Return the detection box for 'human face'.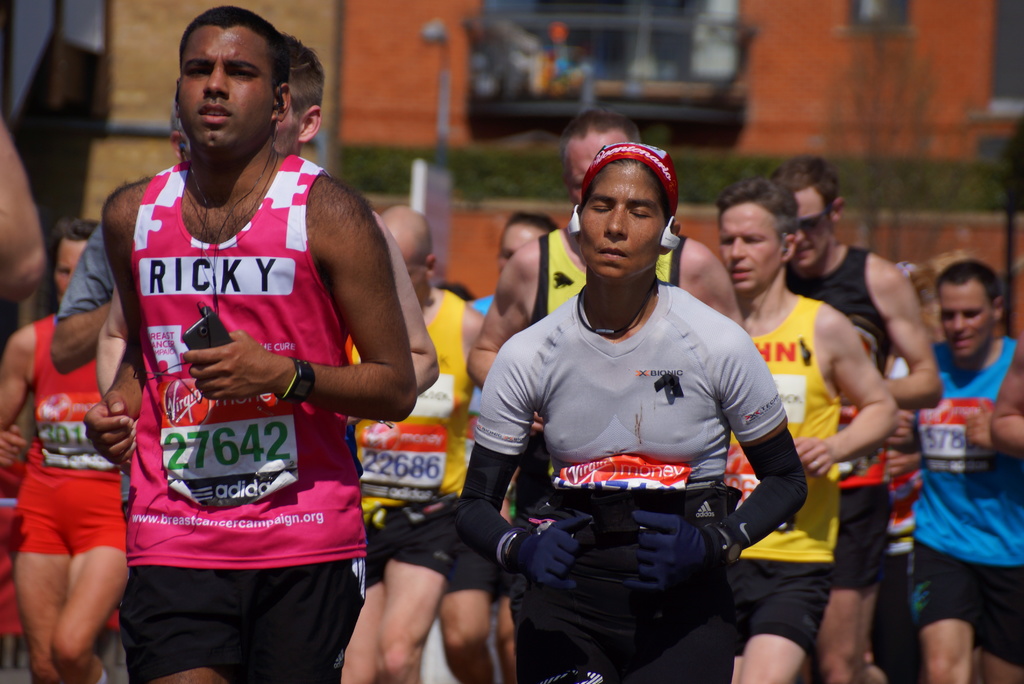
x1=564, y1=133, x2=607, y2=201.
